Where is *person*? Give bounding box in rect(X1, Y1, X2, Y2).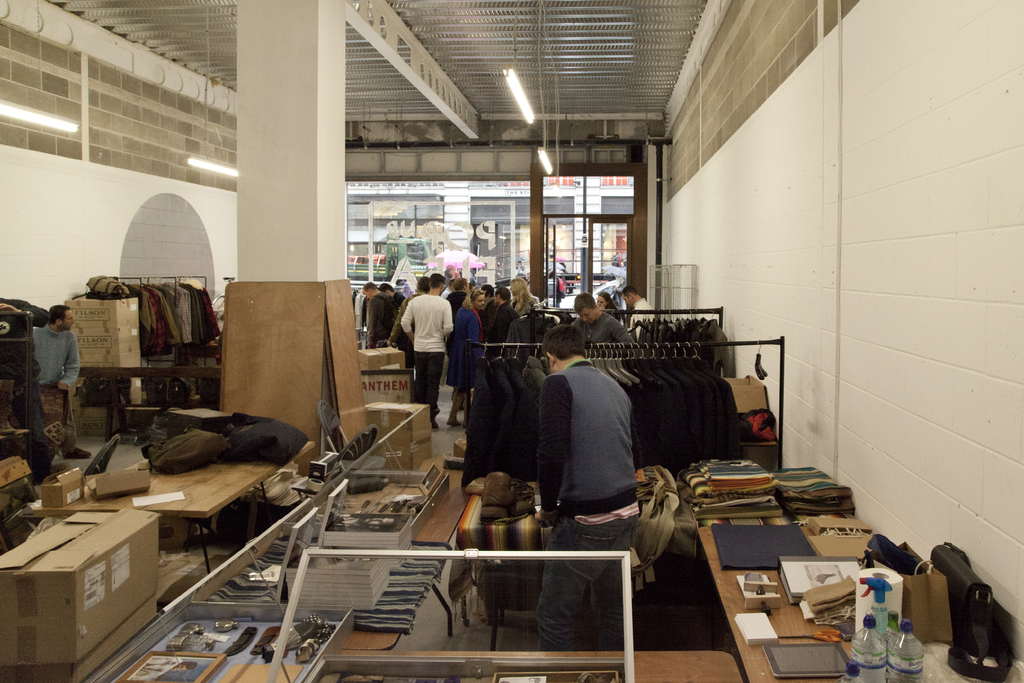
rect(460, 286, 492, 399).
